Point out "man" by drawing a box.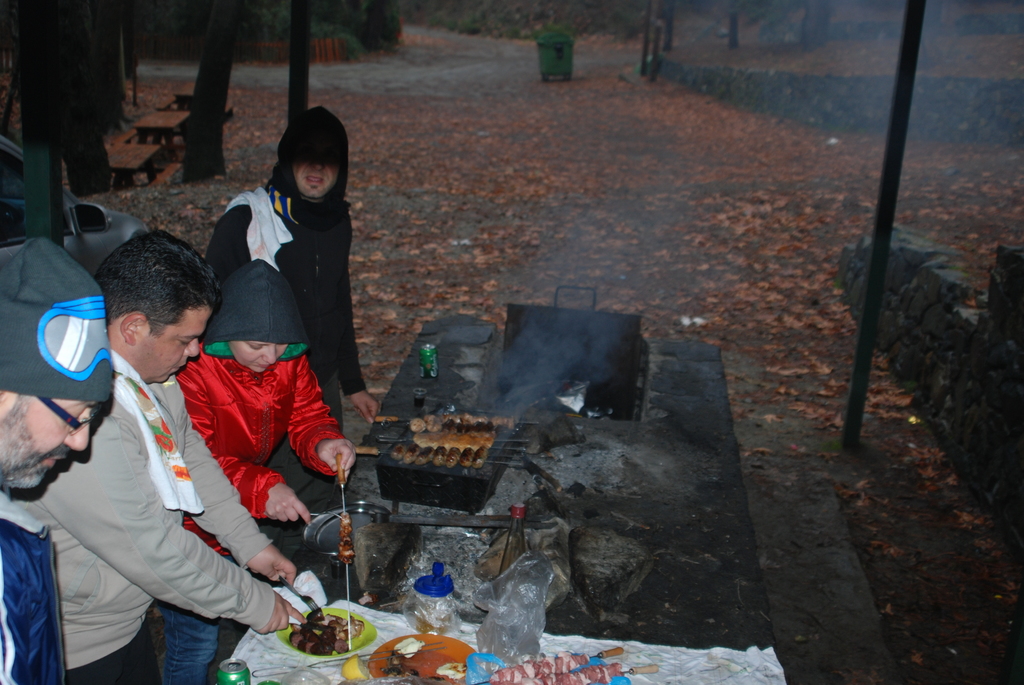
[55, 203, 291, 666].
